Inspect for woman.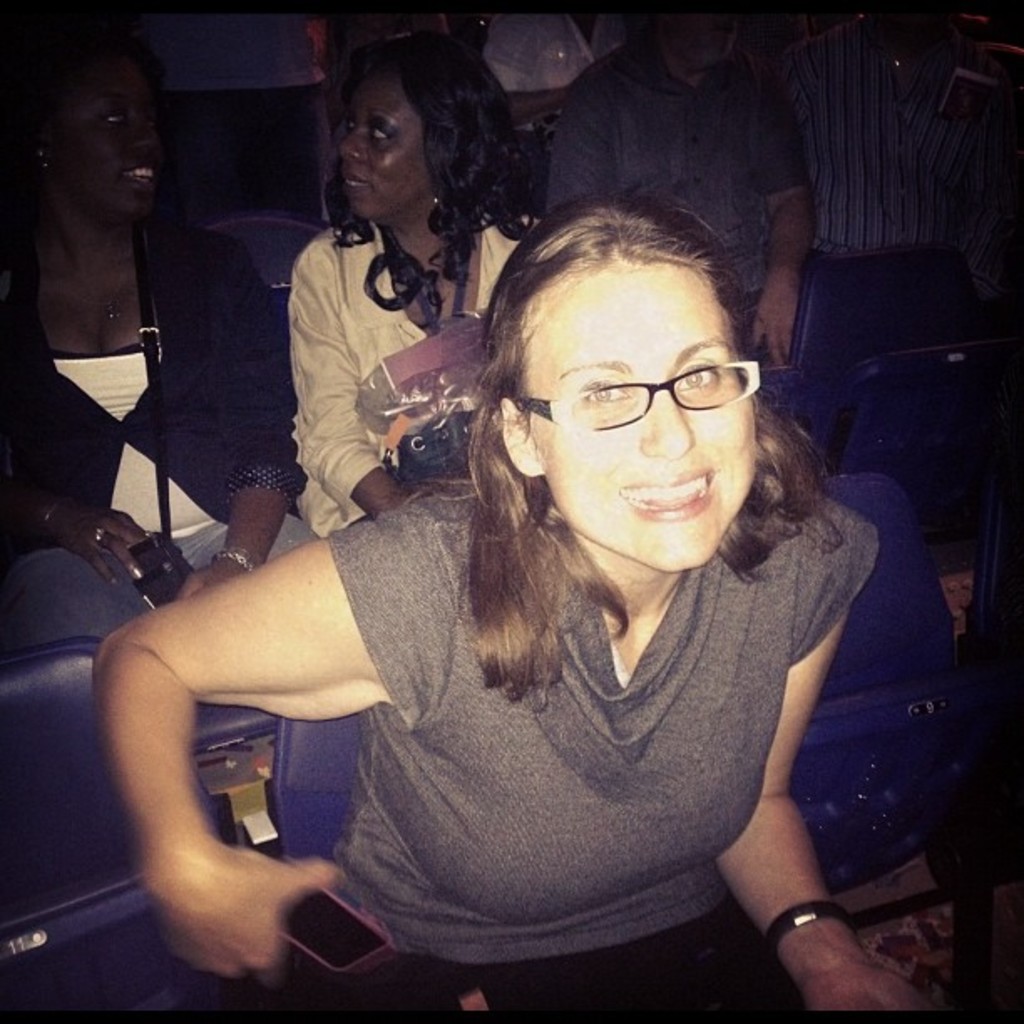
Inspection: bbox(131, 161, 940, 1023).
